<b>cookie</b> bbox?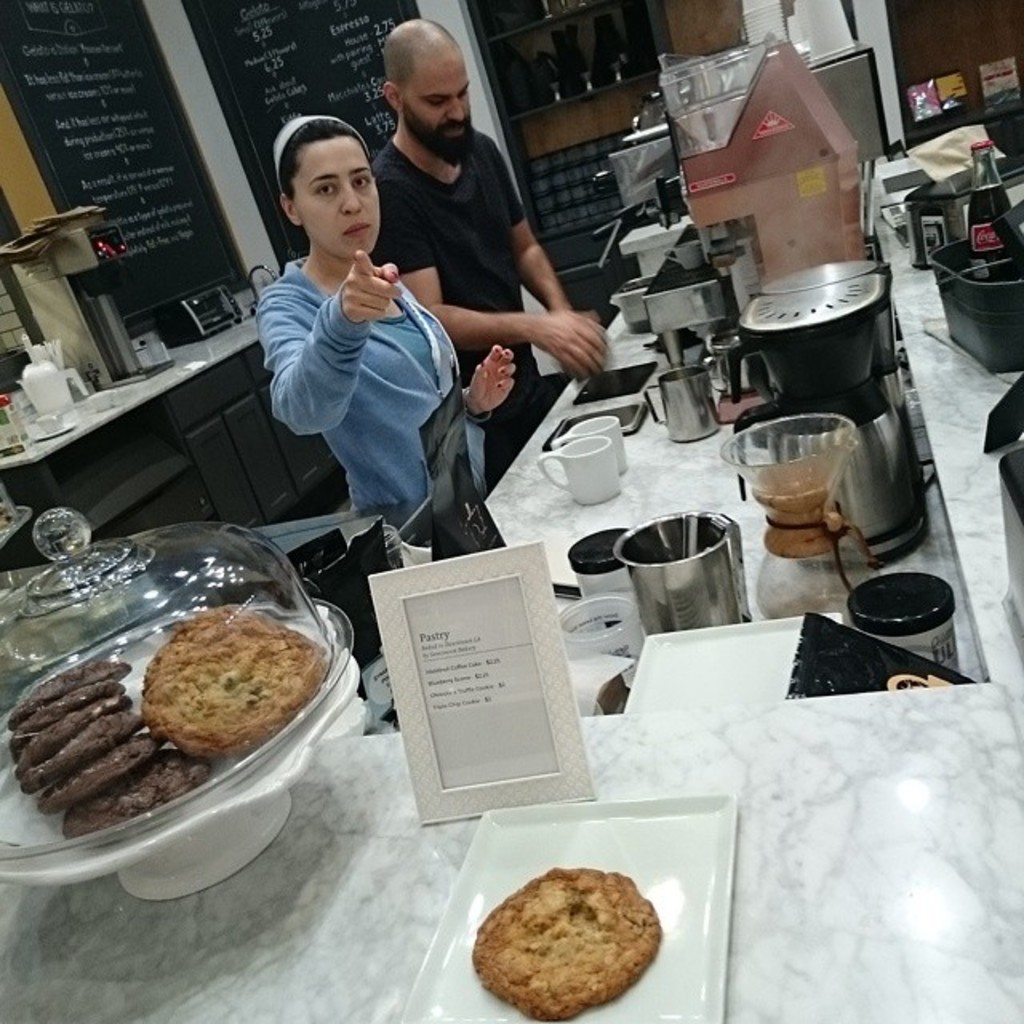
<region>14, 688, 130, 762</region>
